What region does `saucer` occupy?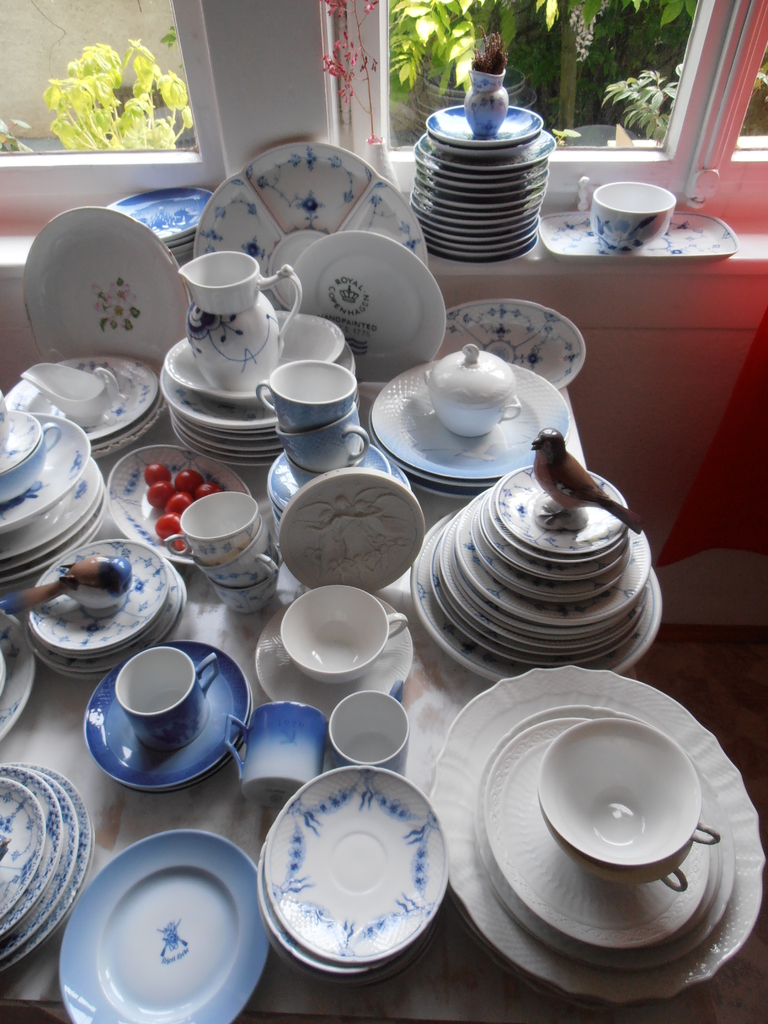
[x1=268, y1=764, x2=450, y2=966].
